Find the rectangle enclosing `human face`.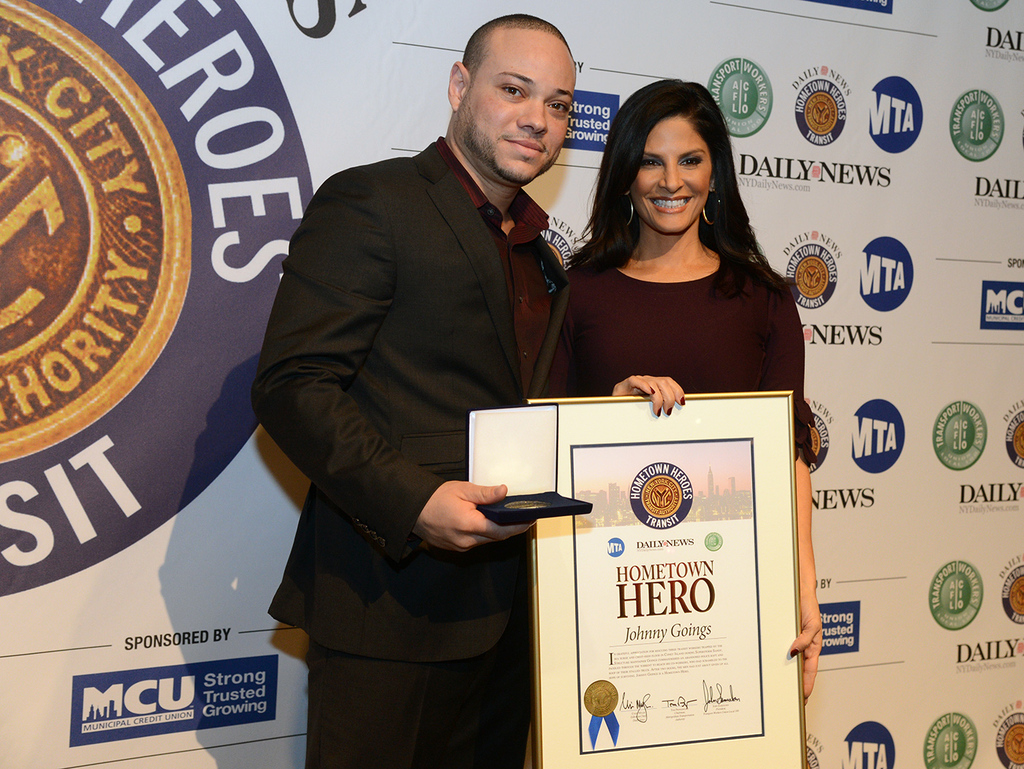
Rect(462, 33, 574, 186).
